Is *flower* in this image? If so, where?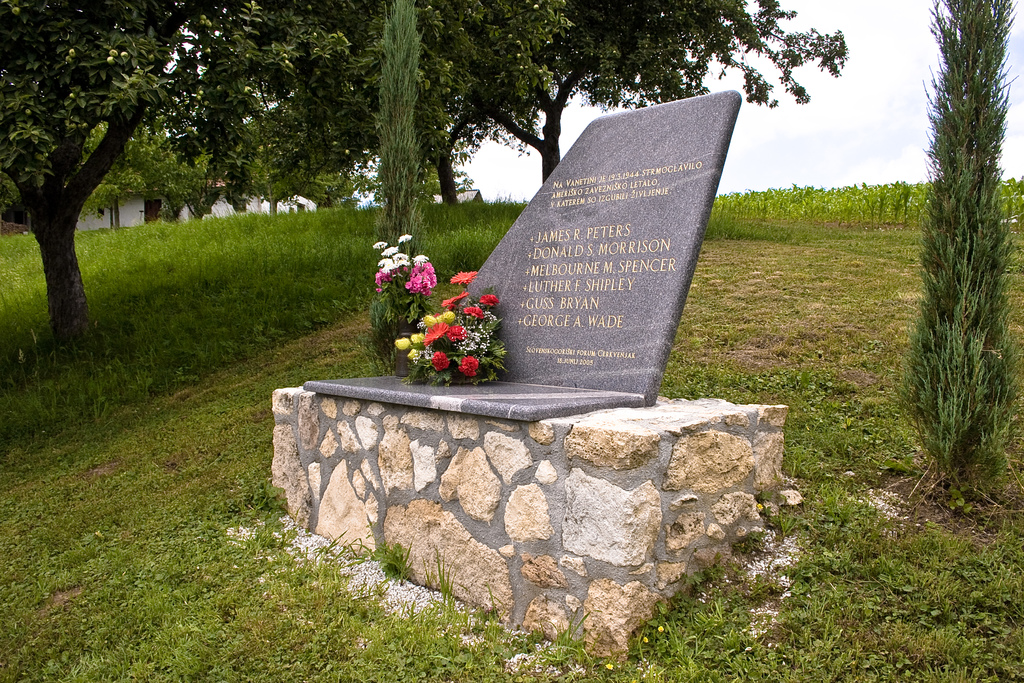
Yes, at x1=378, y1=257, x2=387, y2=263.
